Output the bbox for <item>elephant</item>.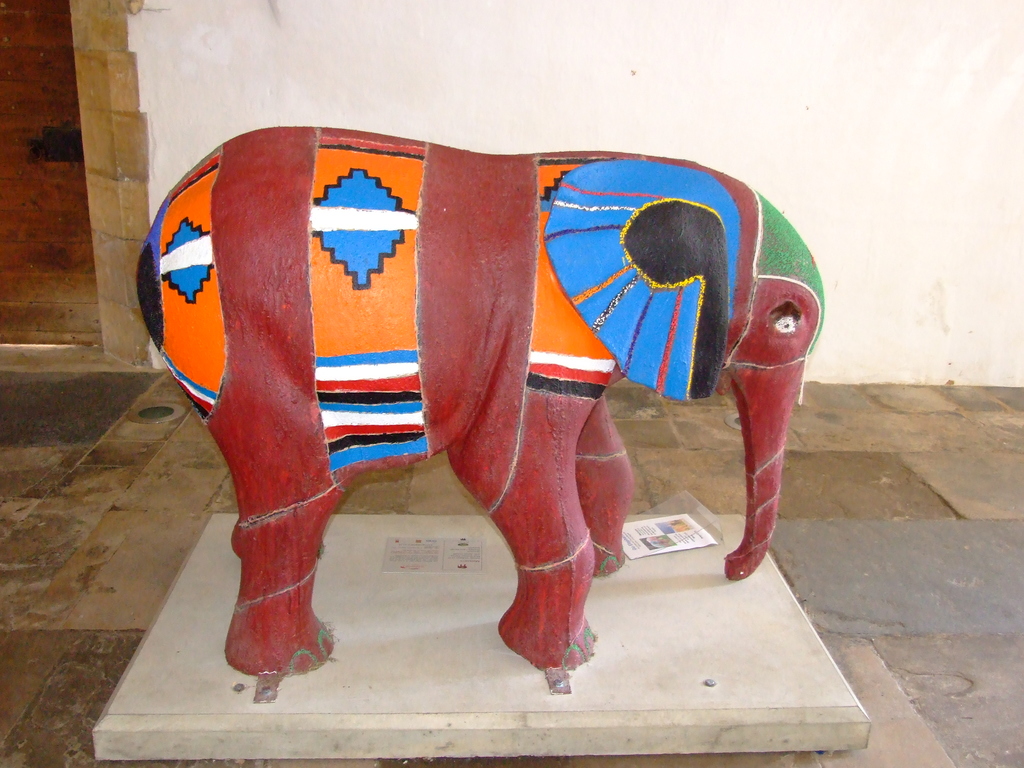
bbox=(134, 119, 826, 675).
